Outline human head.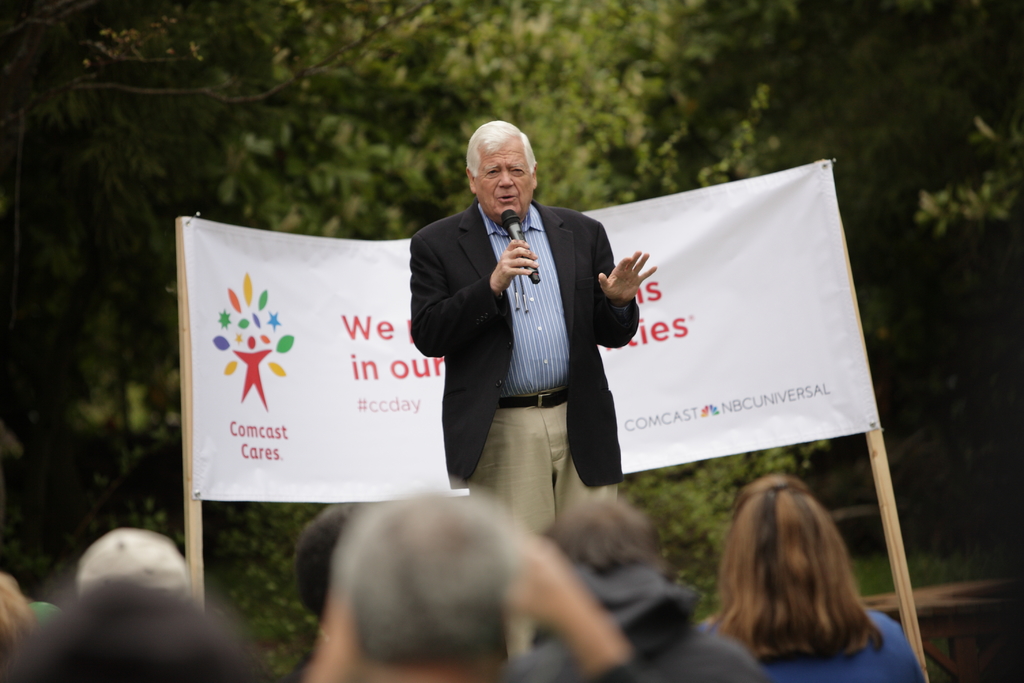
Outline: box=[295, 498, 346, 623].
